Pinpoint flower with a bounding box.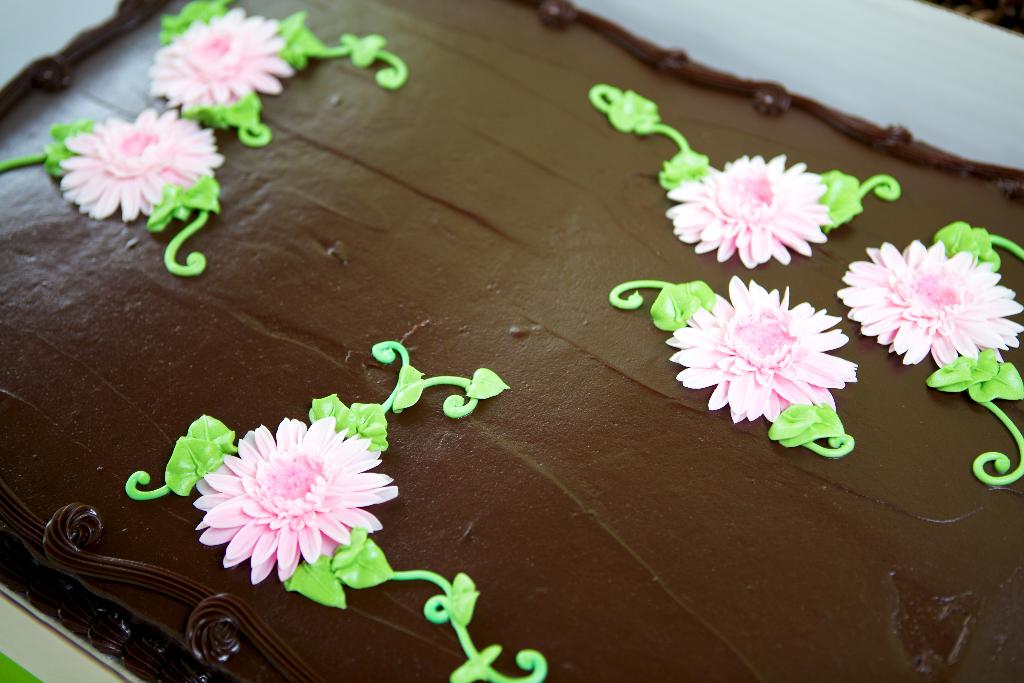
(x1=664, y1=160, x2=851, y2=268).
